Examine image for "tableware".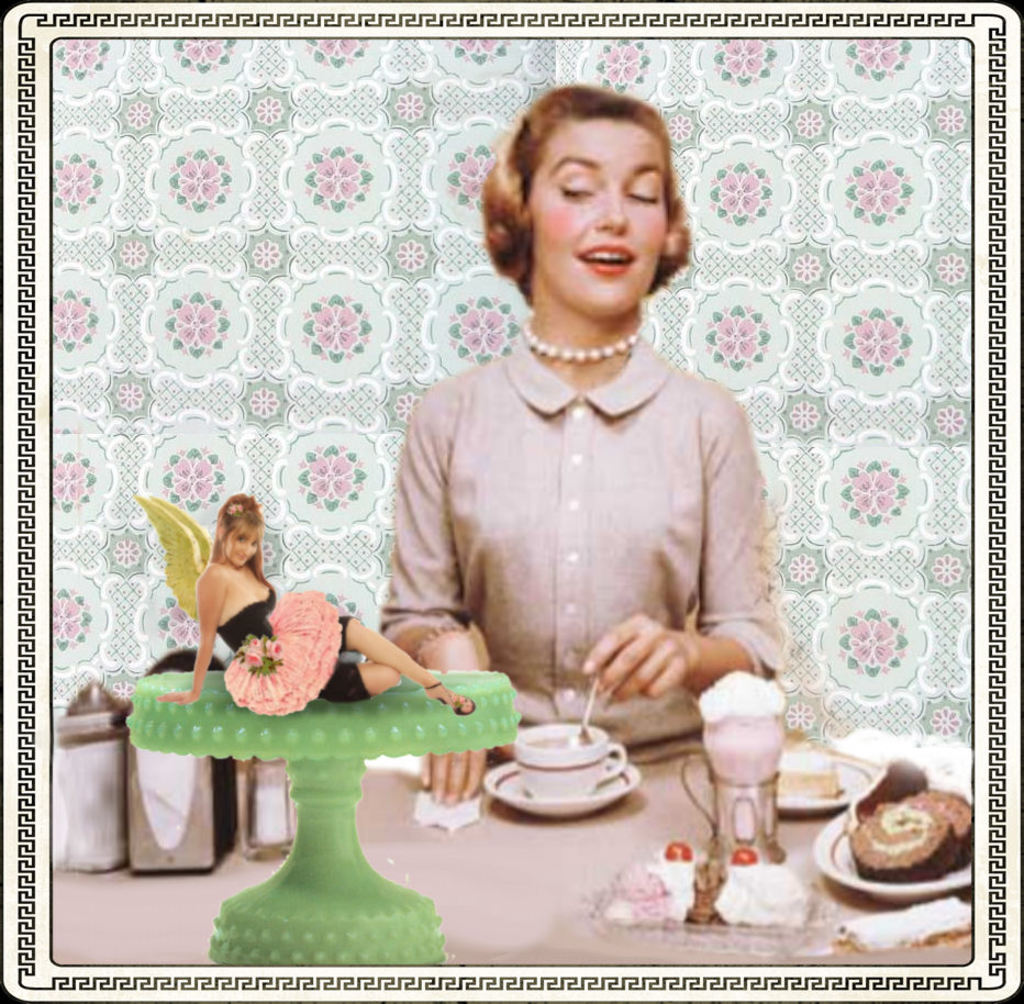
Examination result: (515,718,634,794).
